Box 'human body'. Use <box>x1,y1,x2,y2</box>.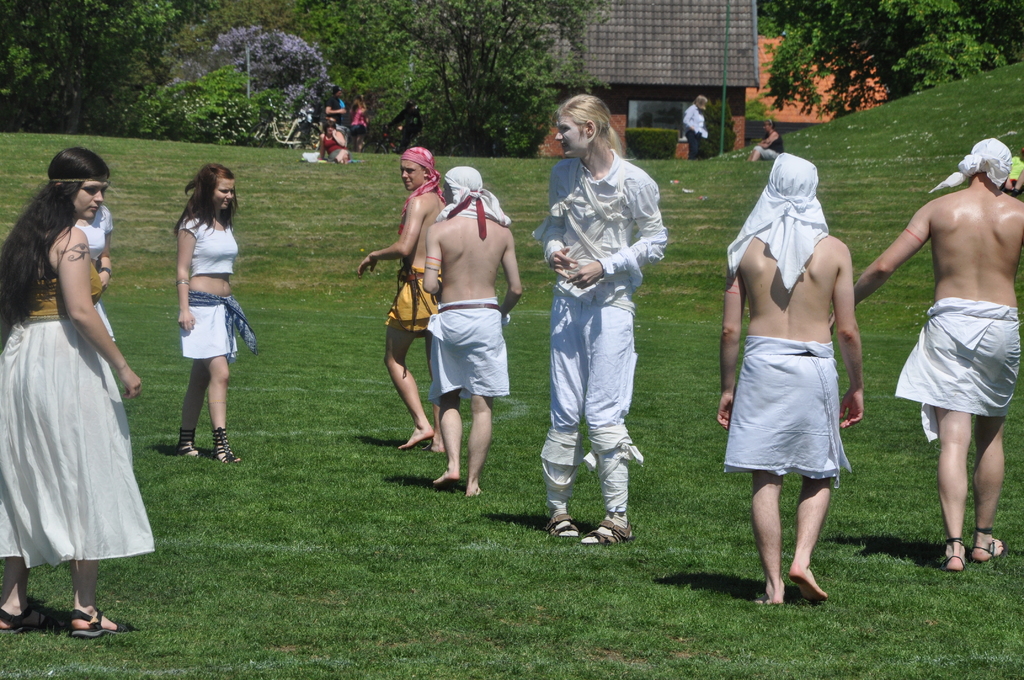
<box>0,219,145,626</box>.
